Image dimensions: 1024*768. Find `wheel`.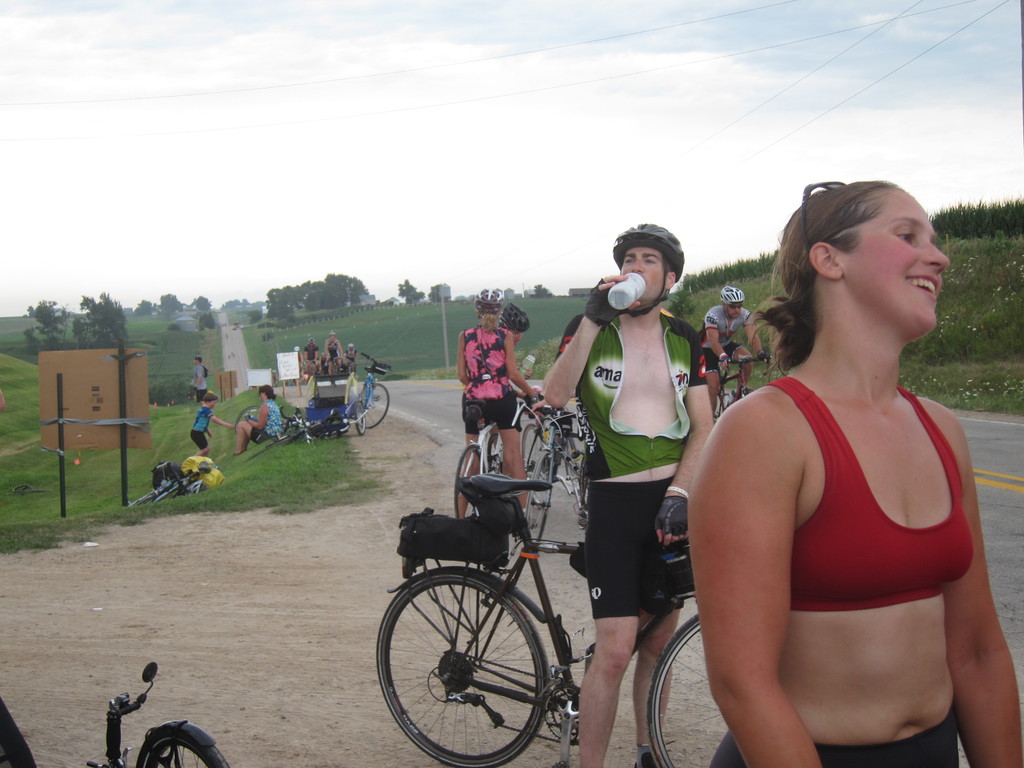
[left=451, top=442, right=482, bottom=528].
